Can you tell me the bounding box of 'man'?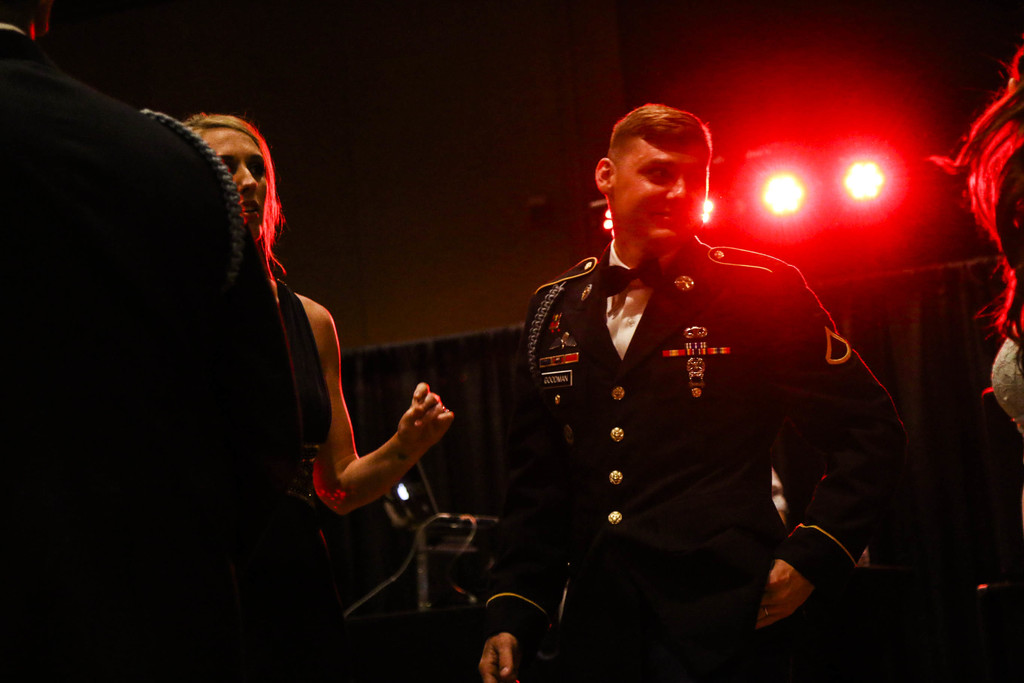
(0,0,335,682).
